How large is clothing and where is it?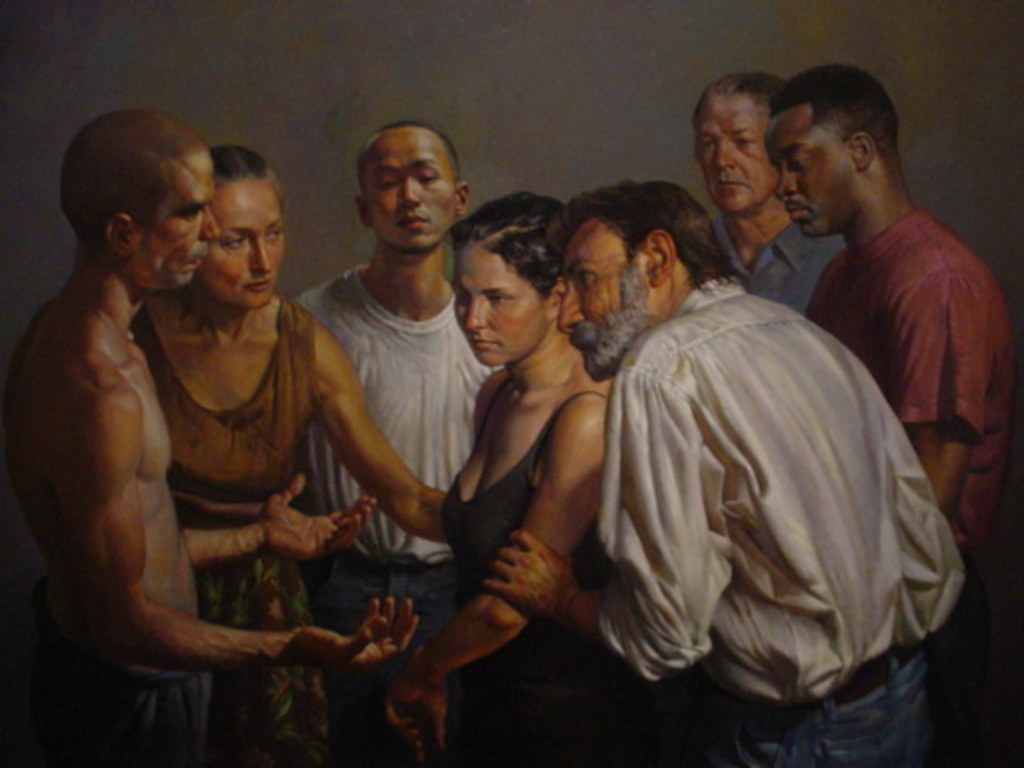
Bounding box: {"x1": 813, "y1": 205, "x2": 1022, "y2": 766}.
